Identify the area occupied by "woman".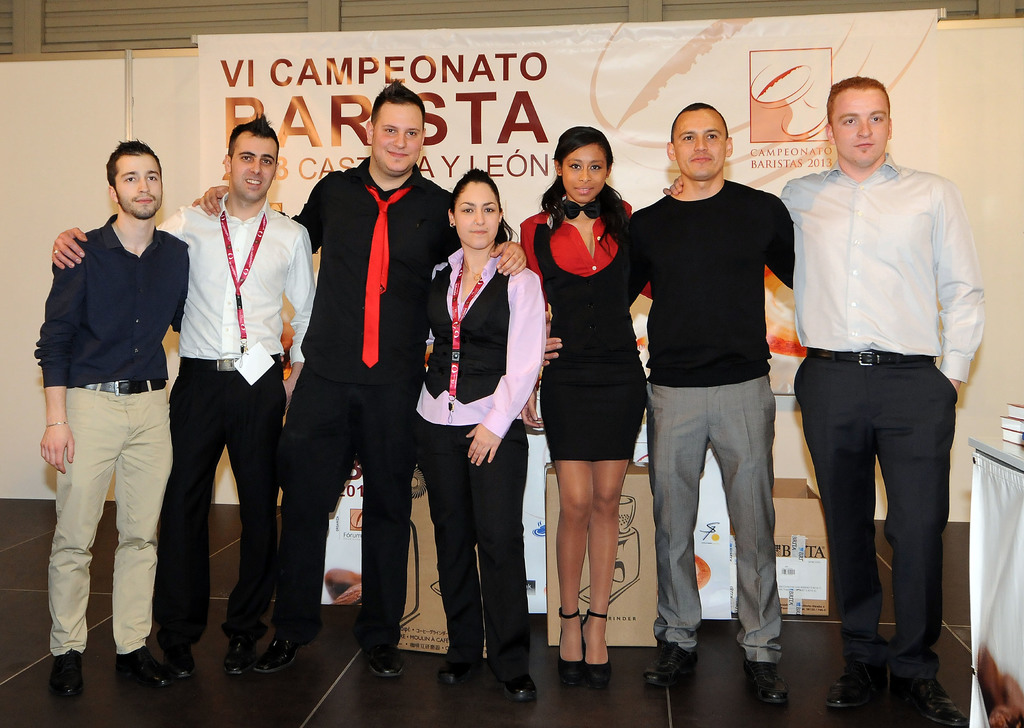
Area: bbox=(528, 110, 653, 656).
